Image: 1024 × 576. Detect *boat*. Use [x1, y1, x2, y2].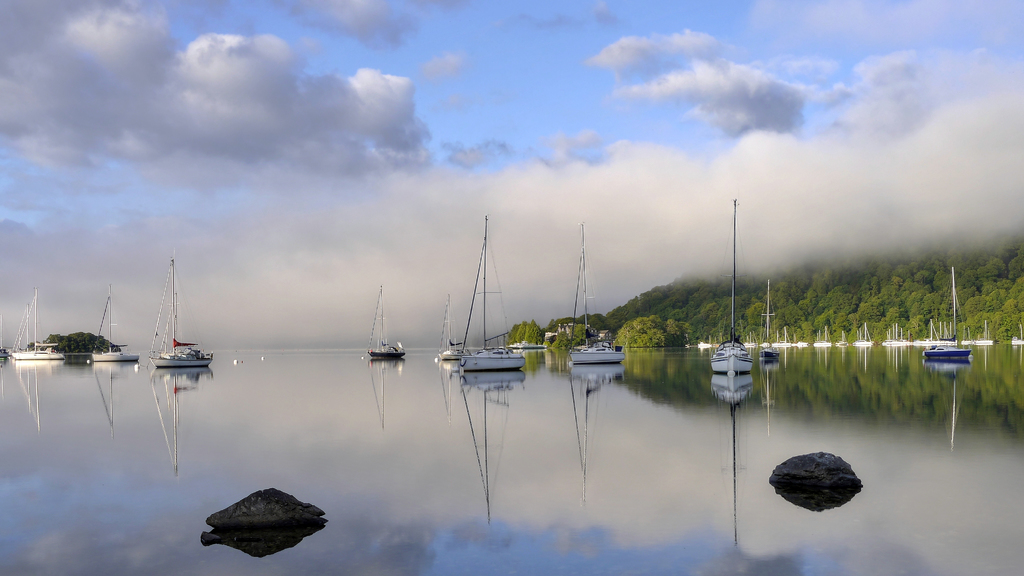
[0, 311, 8, 364].
